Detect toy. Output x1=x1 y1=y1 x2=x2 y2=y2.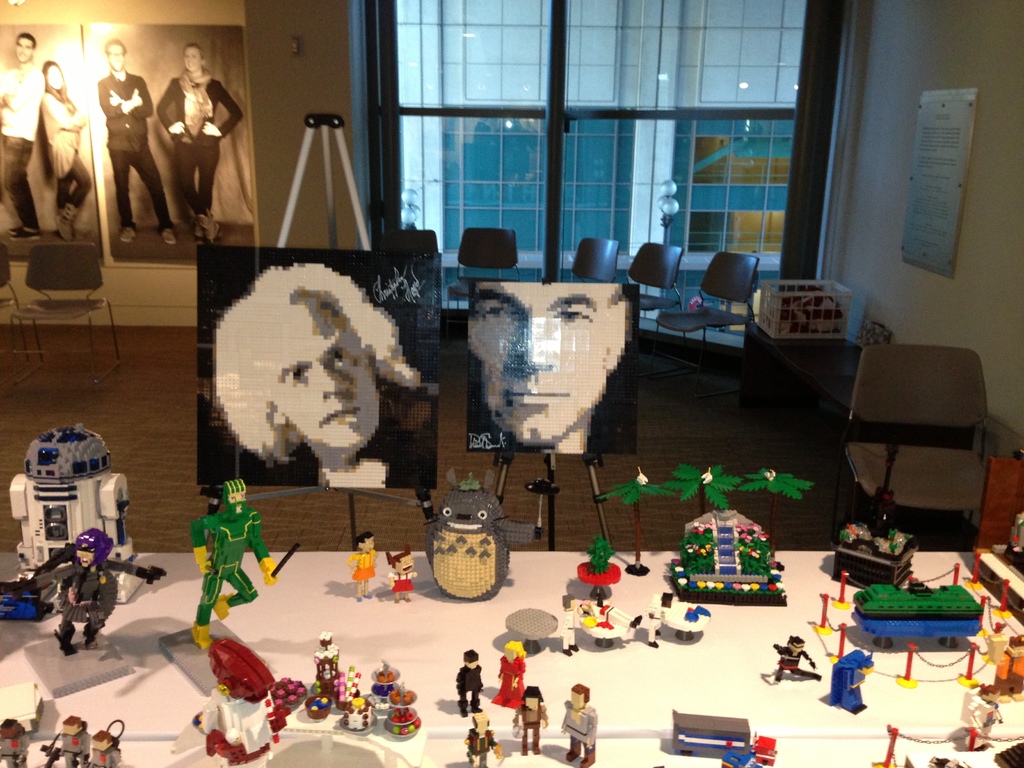
x1=463 y1=705 x2=503 y2=767.
